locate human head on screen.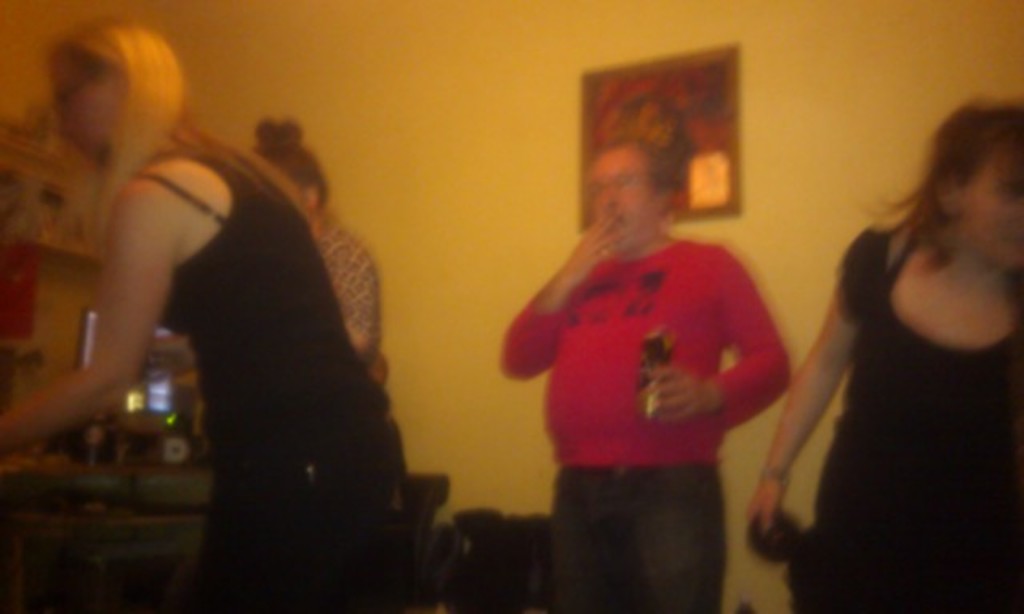
On screen at <region>891, 109, 1018, 280</region>.
